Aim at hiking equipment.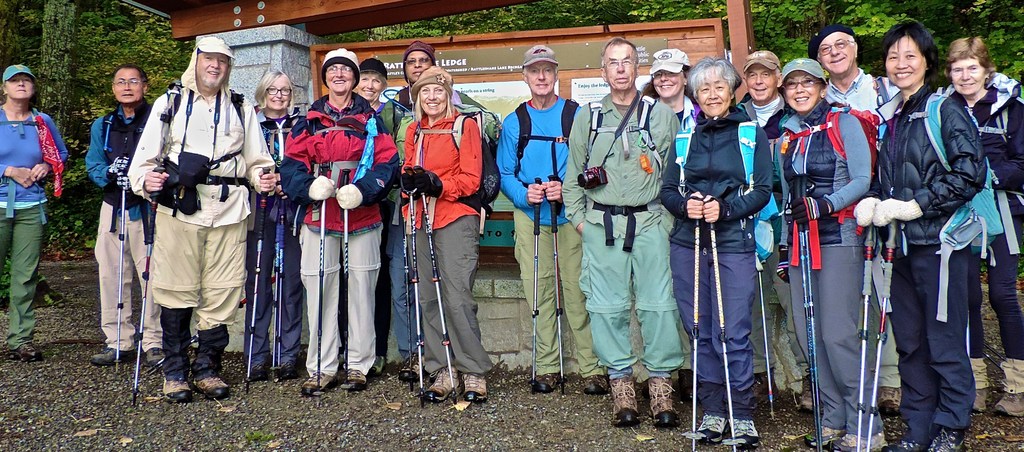
Aimed at 130:165:169:408.
